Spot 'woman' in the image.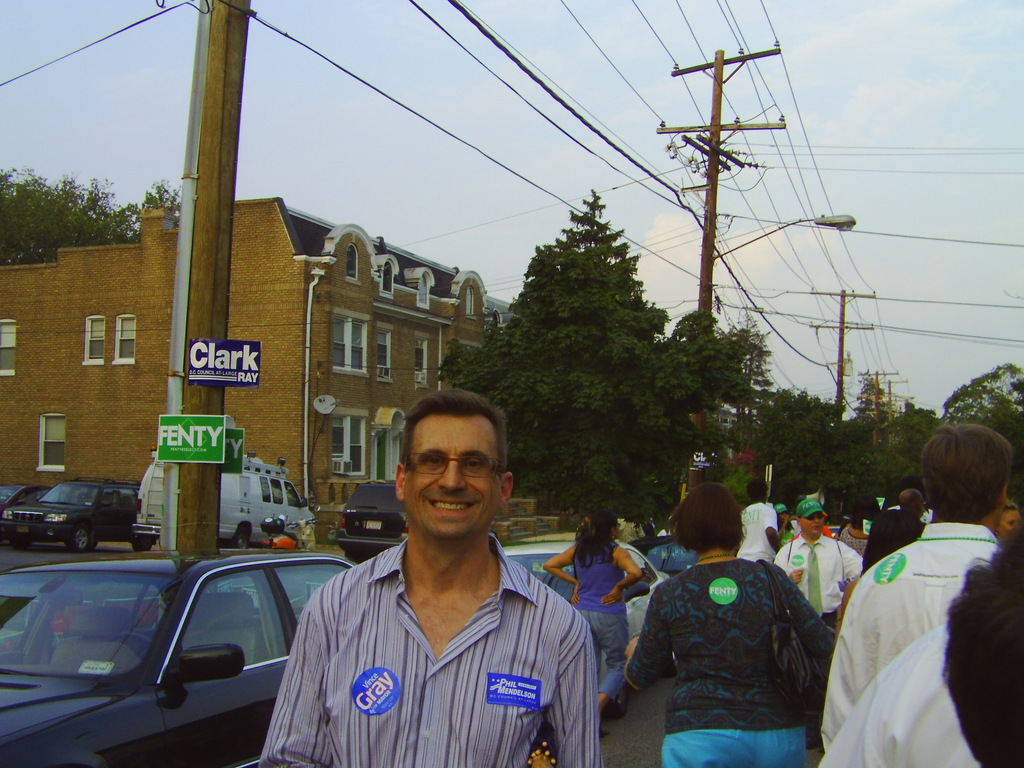
'woman' found at <region>621, 489, 842, 748</region>.
